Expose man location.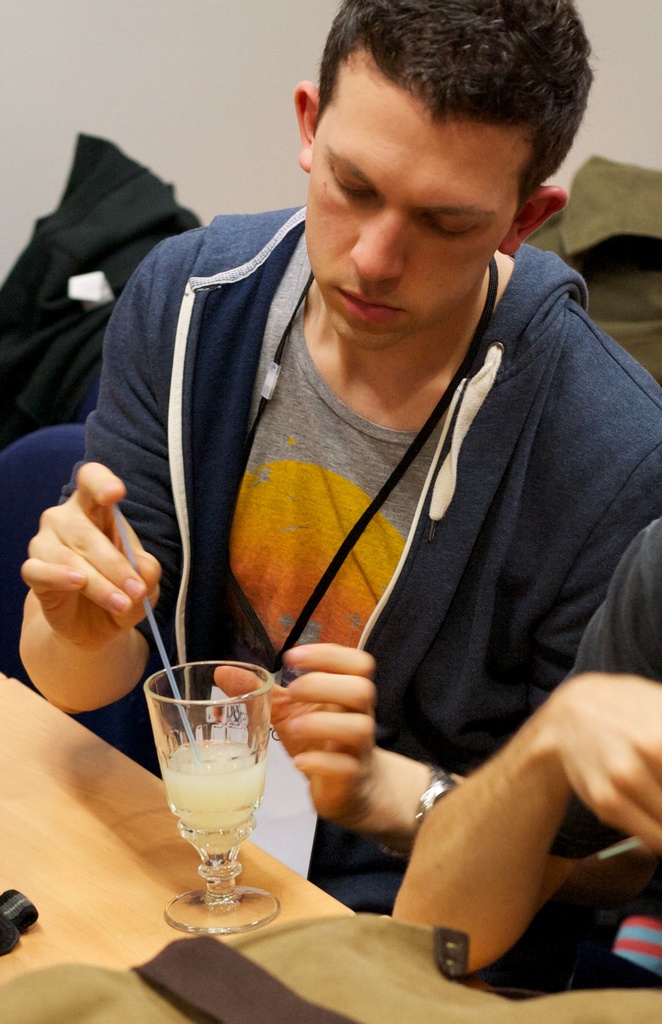
Exposed at (36,0,661,943).
